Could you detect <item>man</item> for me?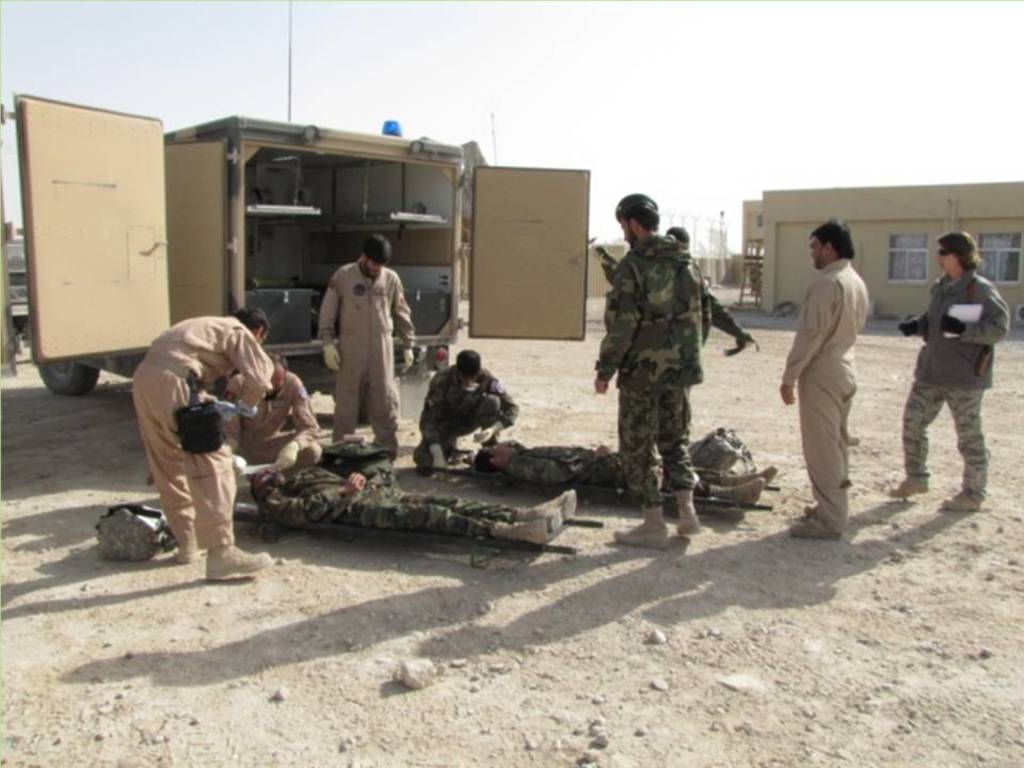
Detection result: bbox(220, 352, 324, 470).
